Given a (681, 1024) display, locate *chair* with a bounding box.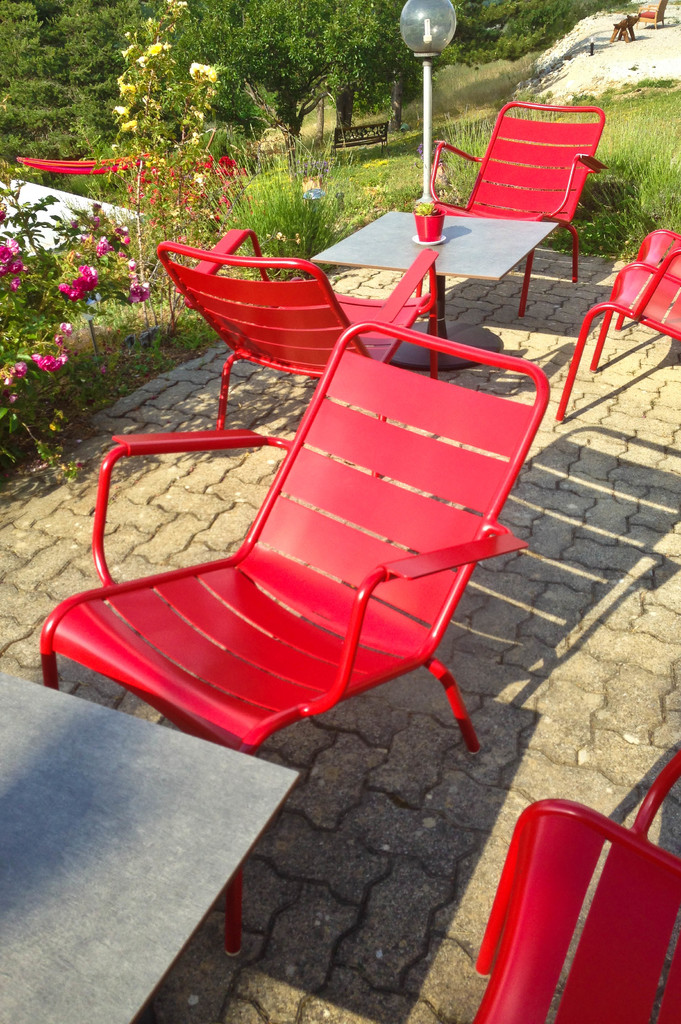
Located: left=151, top=220, right=436, bottom=429.
